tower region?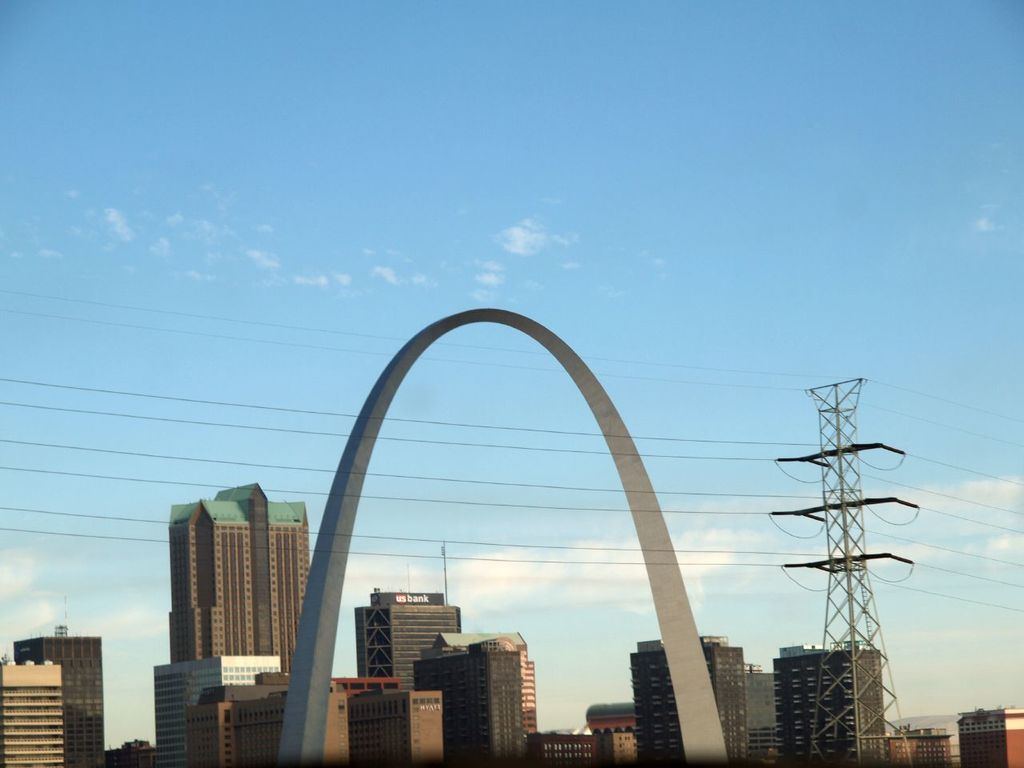
[left=158, top=656, right=272, bottom=766]
